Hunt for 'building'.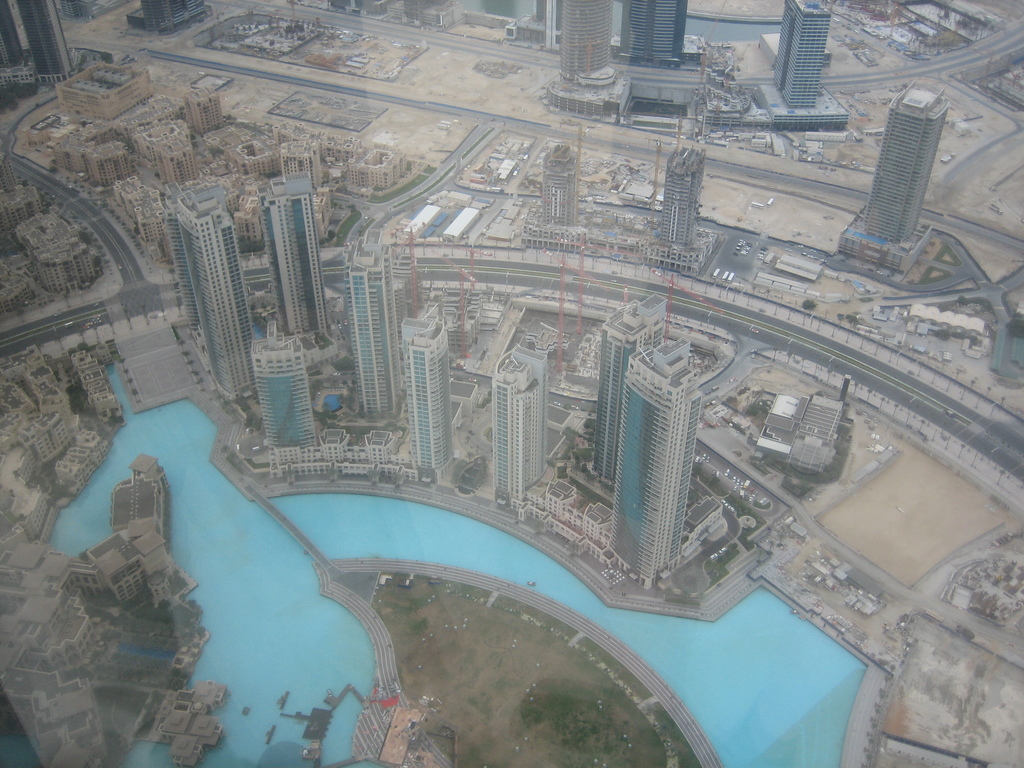
Hunted down at bbox=[400, 317, 454, 471].
